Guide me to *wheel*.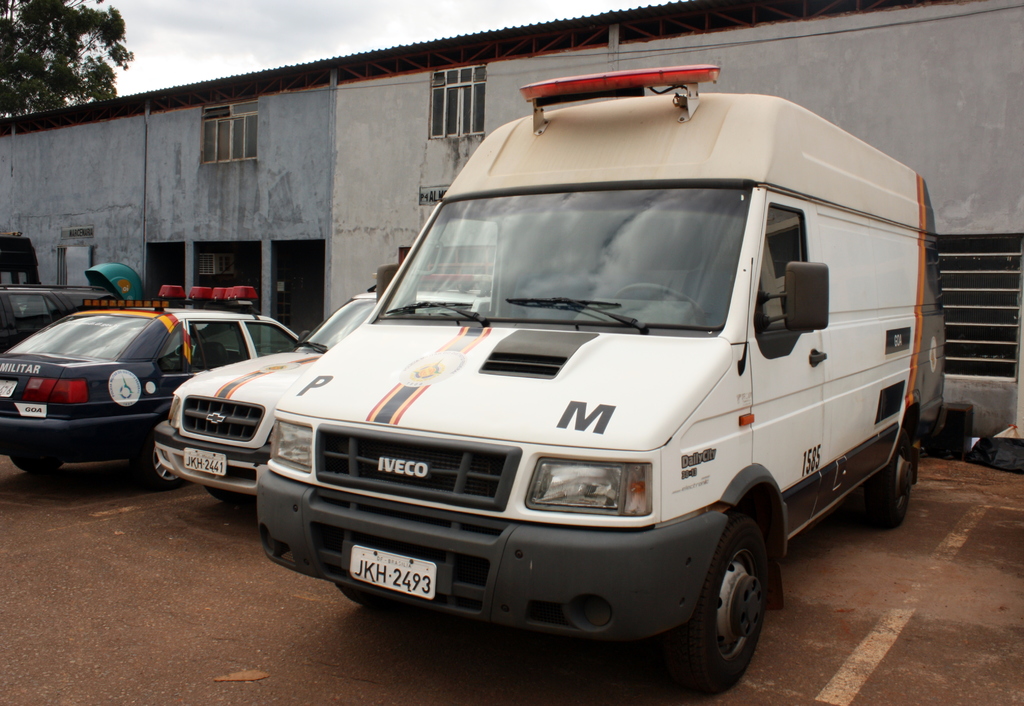
Guidance: [678,513,780,691].
